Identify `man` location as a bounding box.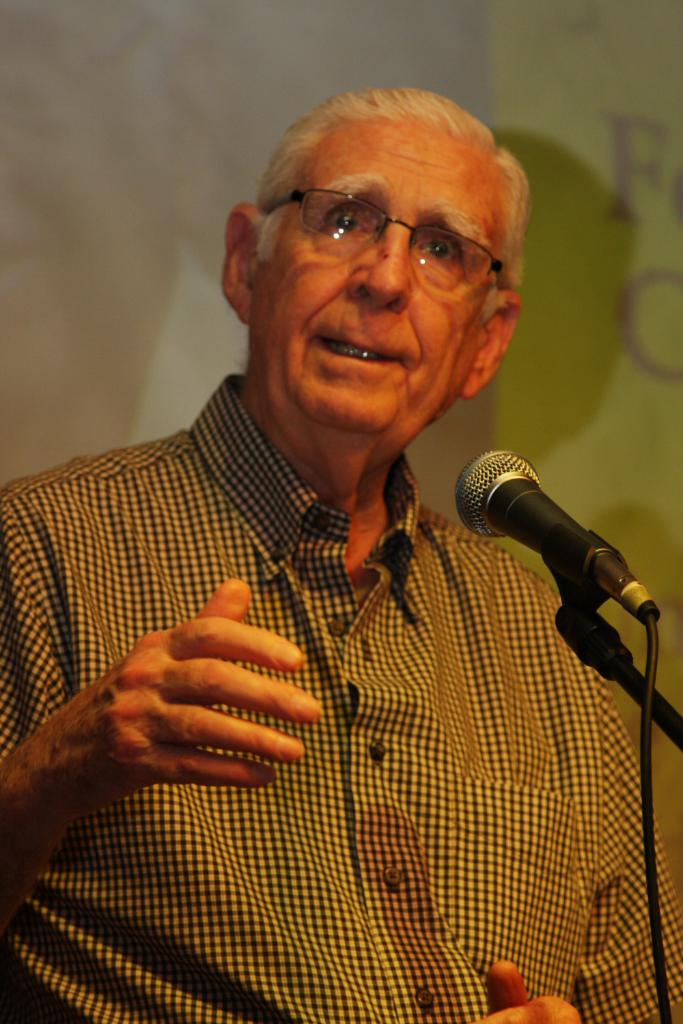
[0, 91, 663, 1000].
